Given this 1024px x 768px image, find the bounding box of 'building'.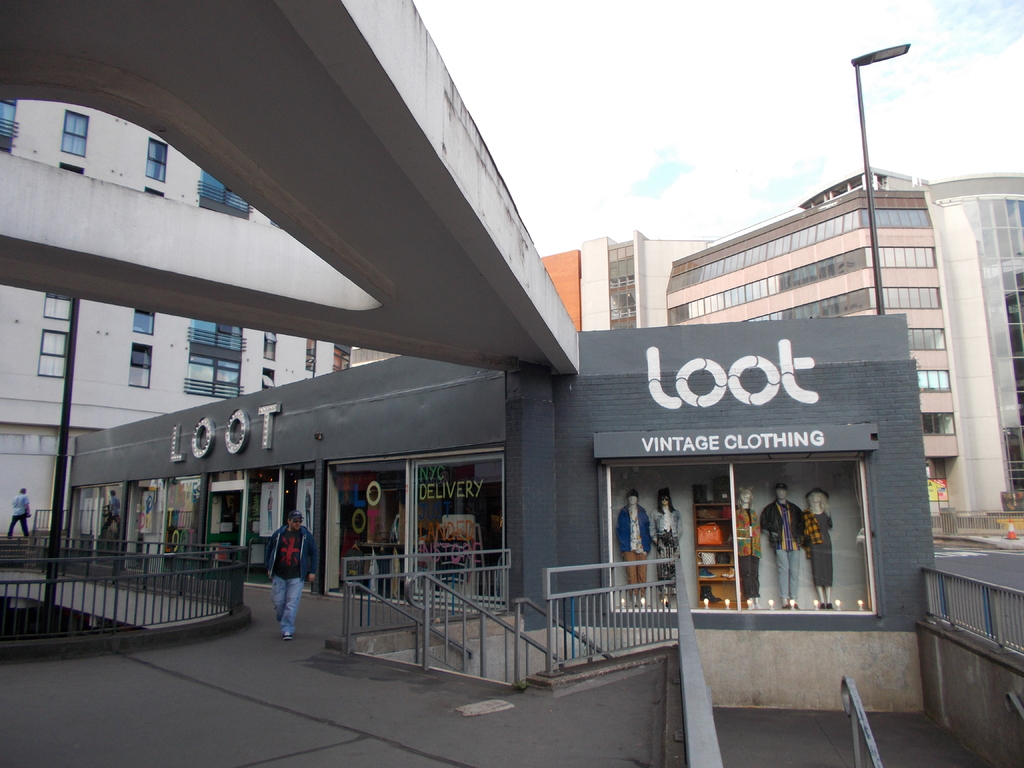
[x1=541, y1=230, x2=707, y2=331].
